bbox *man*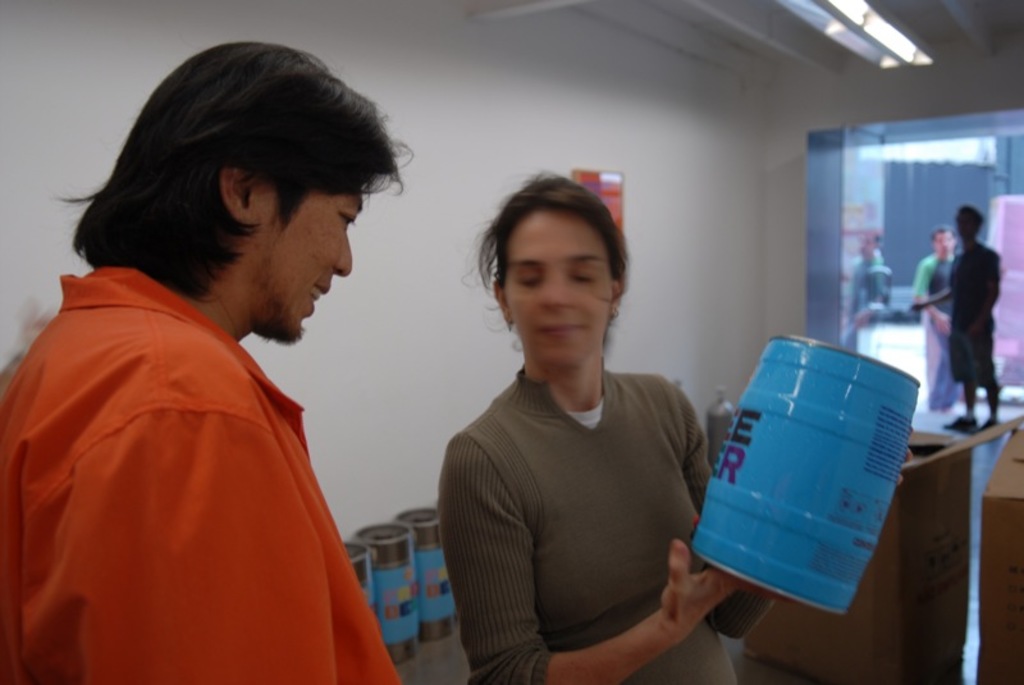
906,207,998,437
